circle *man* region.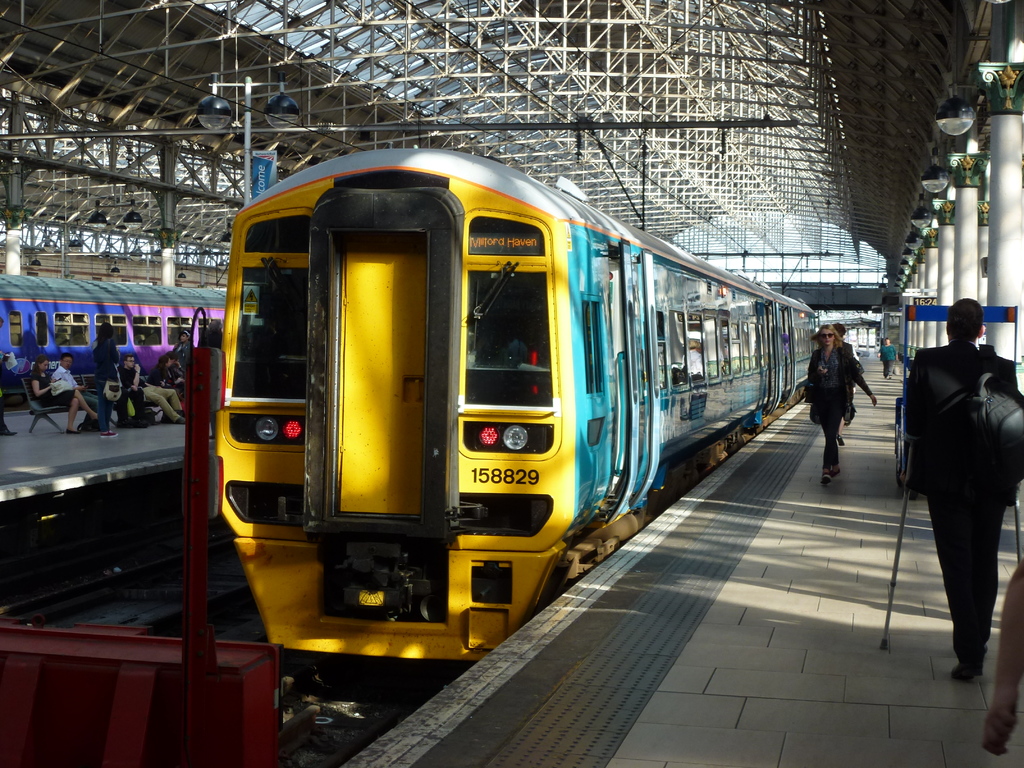
Region: [left=55, top=352, right=104, bottom=431].
